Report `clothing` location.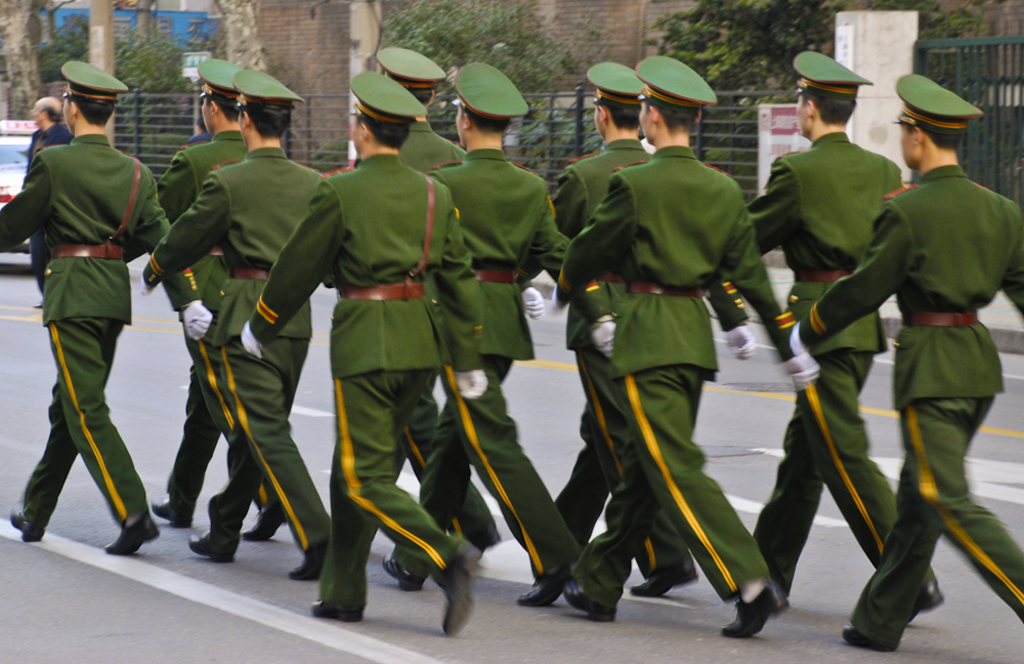
Report: bbox=(328, 112, 494, 553).
